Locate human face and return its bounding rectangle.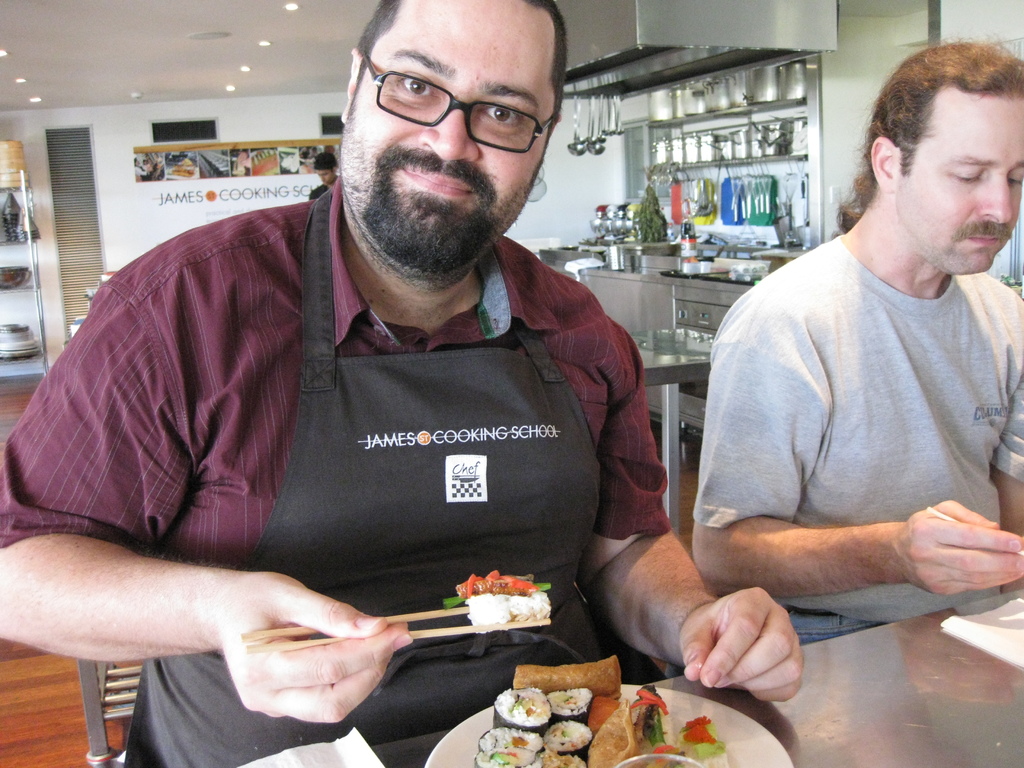
rect(895, 98, 1023, 273).
